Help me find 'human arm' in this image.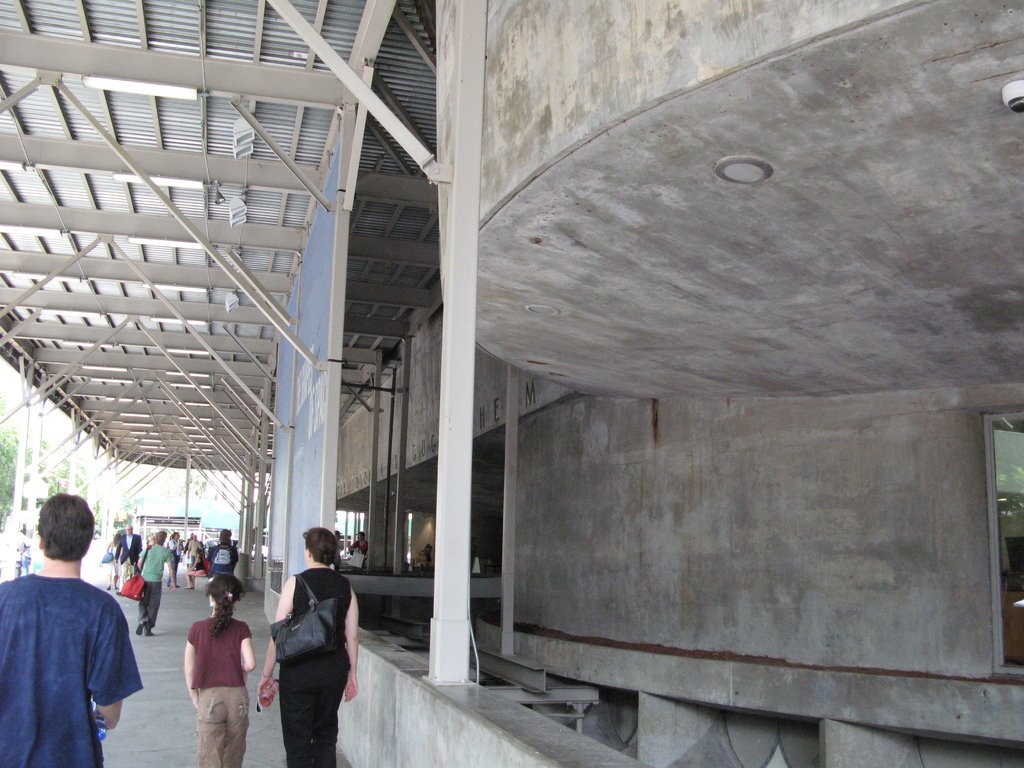
Found it: {"left": 133, "top": 543, "right": 149, "bottom": 572}.
